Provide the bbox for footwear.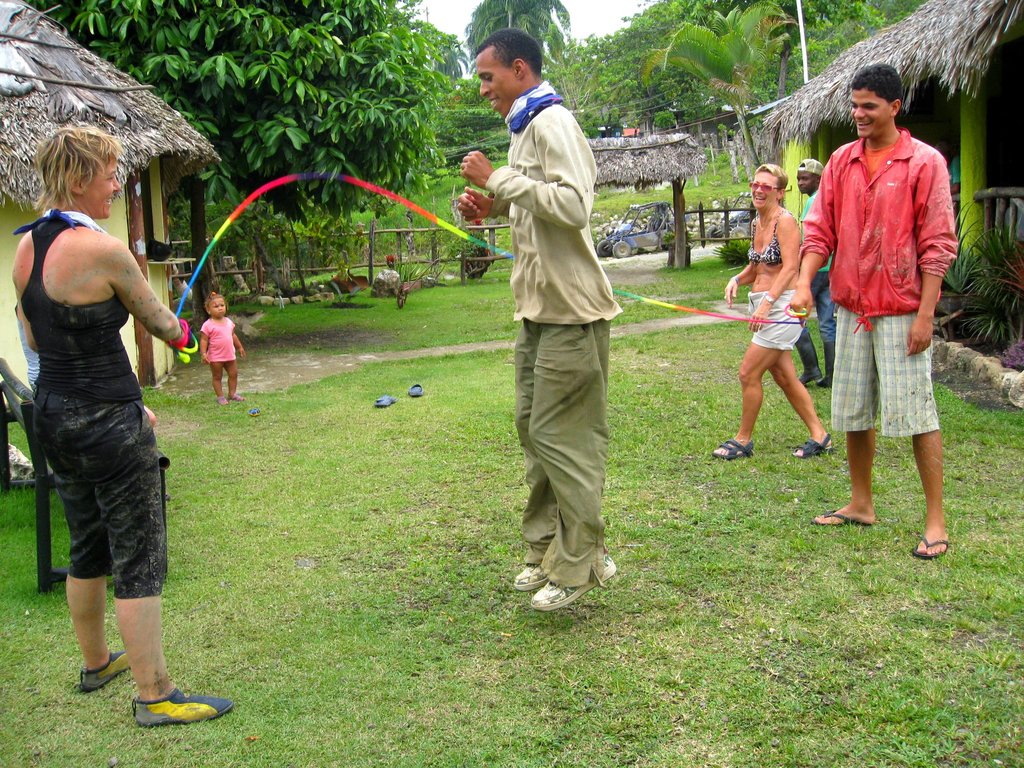
BBox(711, 438, 758, 459).
